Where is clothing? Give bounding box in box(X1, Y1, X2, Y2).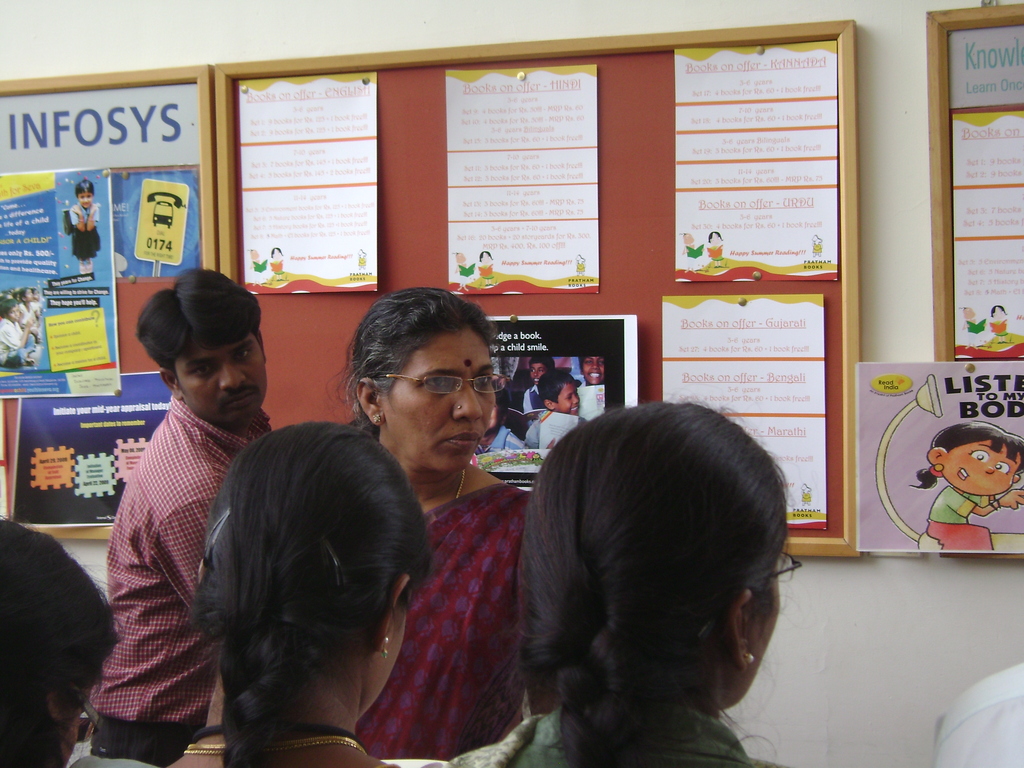
box(928, 659, 1023, 767).
